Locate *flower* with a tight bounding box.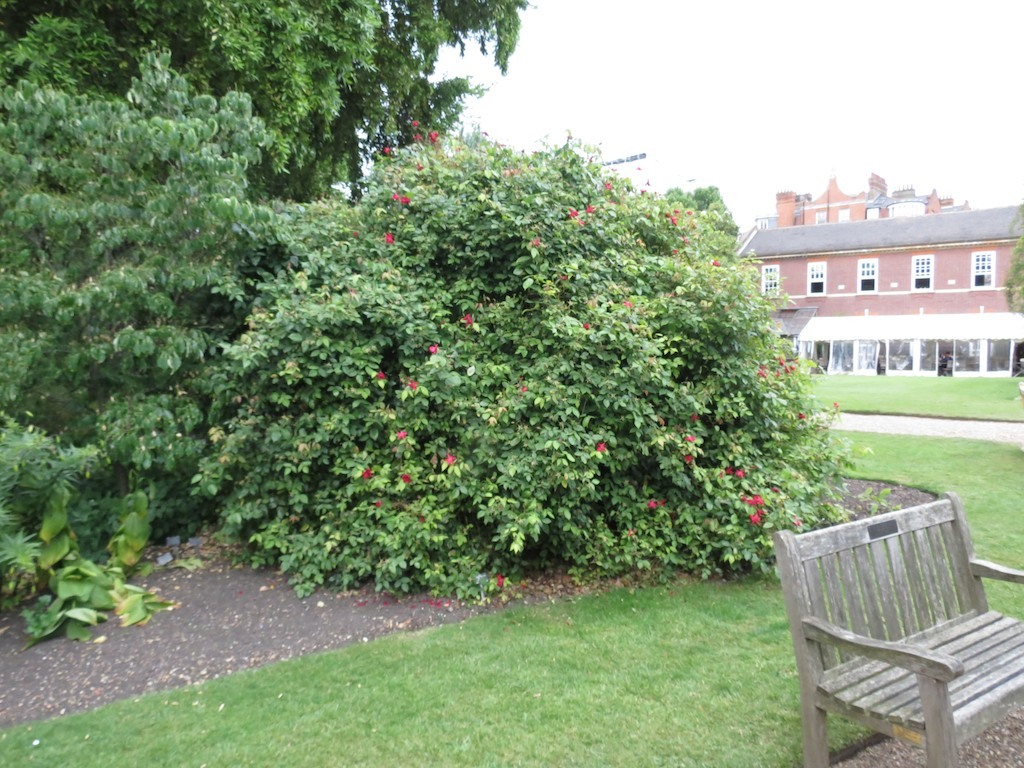
627 525 637 535.
